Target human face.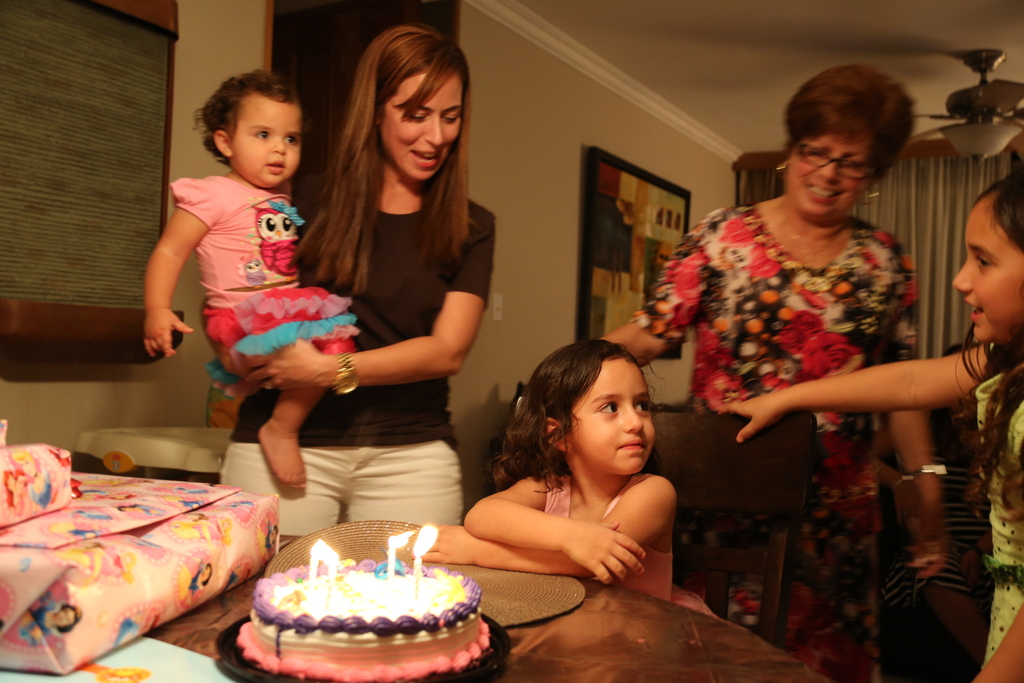
Target region: <bbox>786, 127, 868, 222</bbox>.
